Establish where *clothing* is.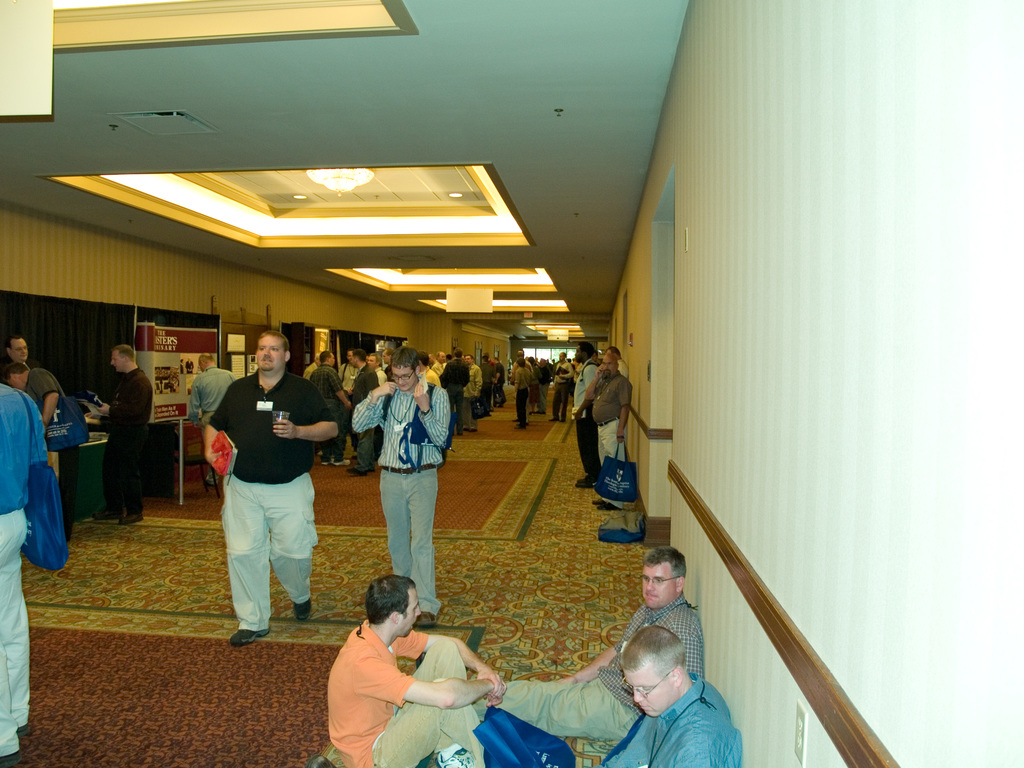
Established at {"left": 349, "top": 387, "right": 453, "bottom": 604}.
